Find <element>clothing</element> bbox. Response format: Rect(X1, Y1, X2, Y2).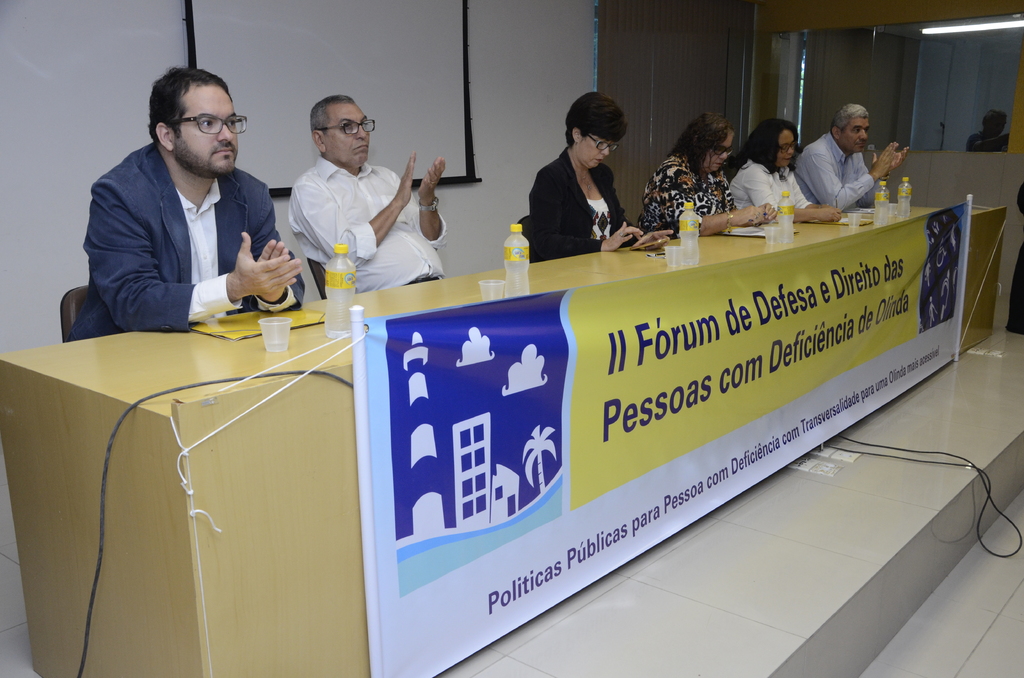
Rect(521, 107, 639, 253).
